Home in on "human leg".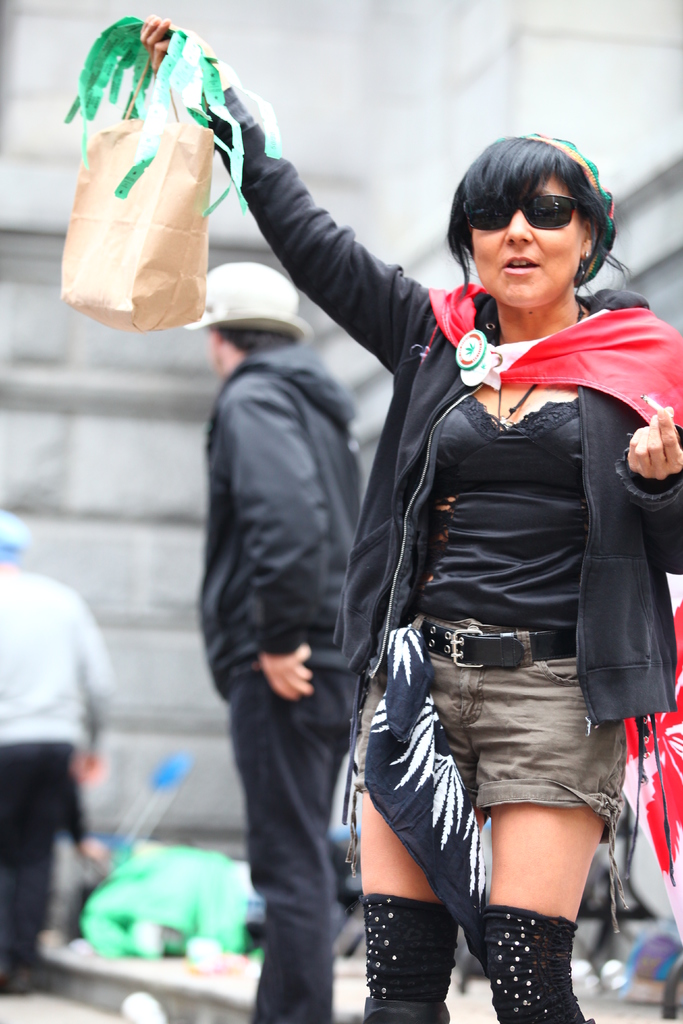
Homed in at pyautogui.locateOnScreen(353, 666, 474, 1016).
